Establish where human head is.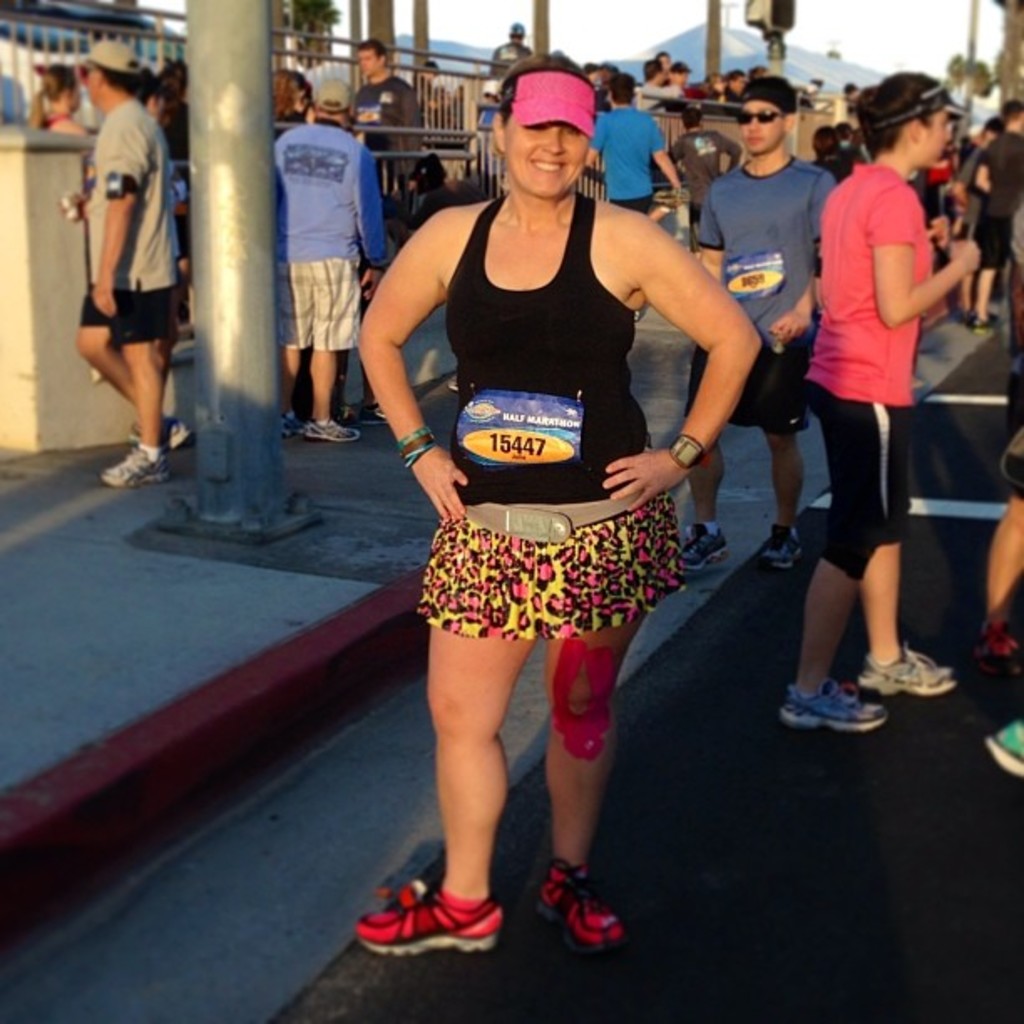
Established at (left=261, top=62, right=313, bottom=119).
